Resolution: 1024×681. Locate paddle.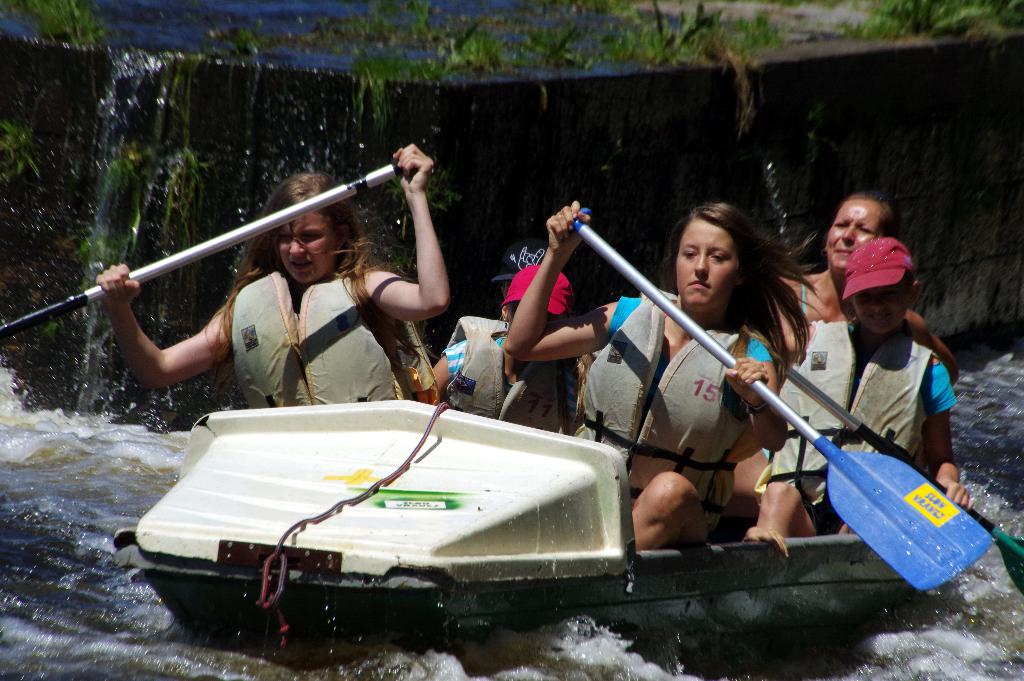
[x1=755, y1=330, x2=1023, y2=599].
